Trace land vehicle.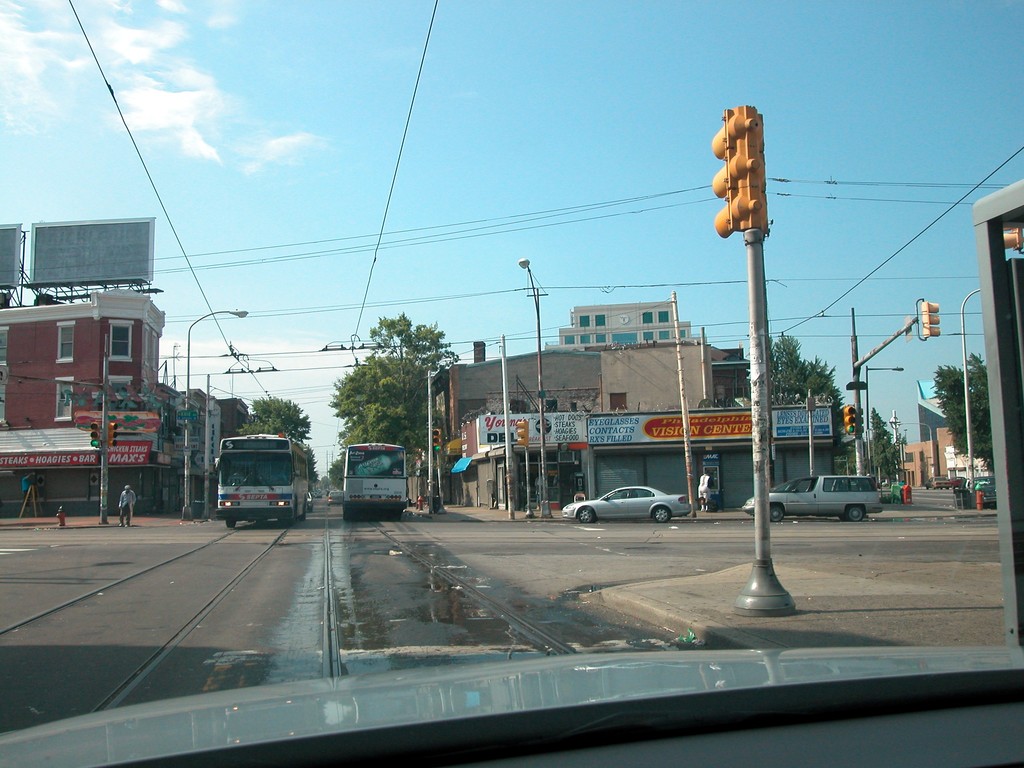
Traced to 964:476:995:488.
